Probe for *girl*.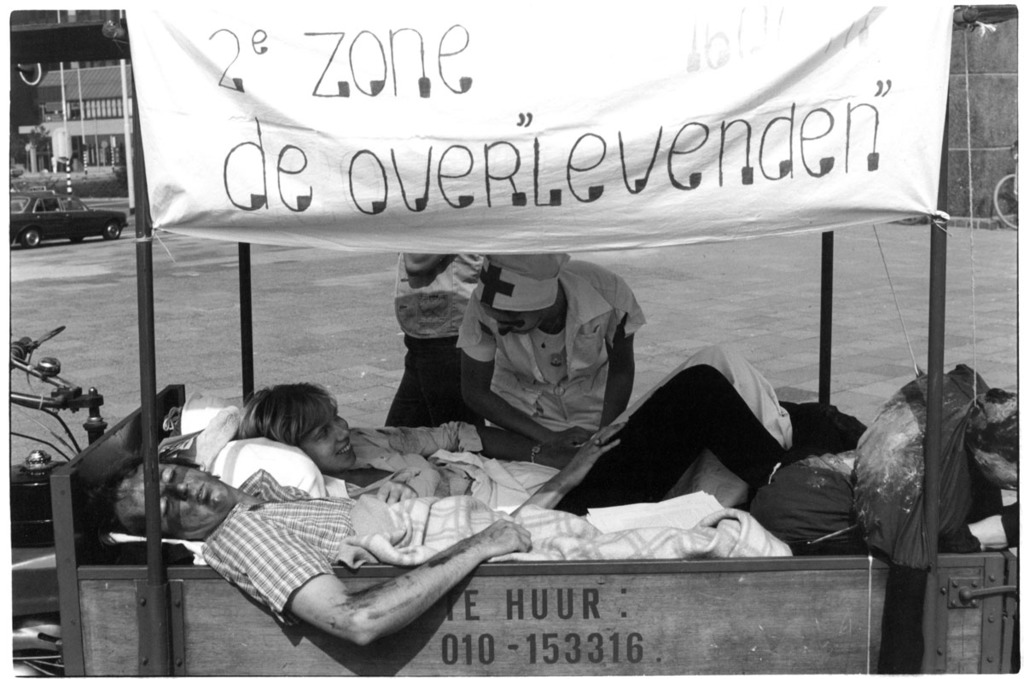
Probe result: <box>235,380,787,517</box>.
